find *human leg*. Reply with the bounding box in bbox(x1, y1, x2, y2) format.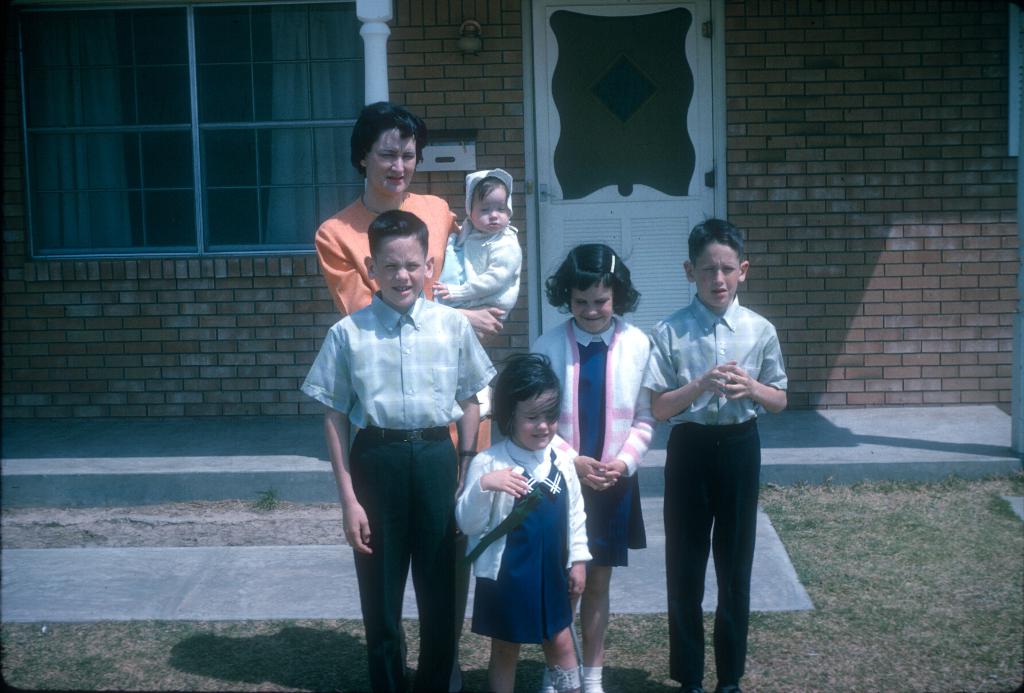
bbox(584, 564, 610, 692).
